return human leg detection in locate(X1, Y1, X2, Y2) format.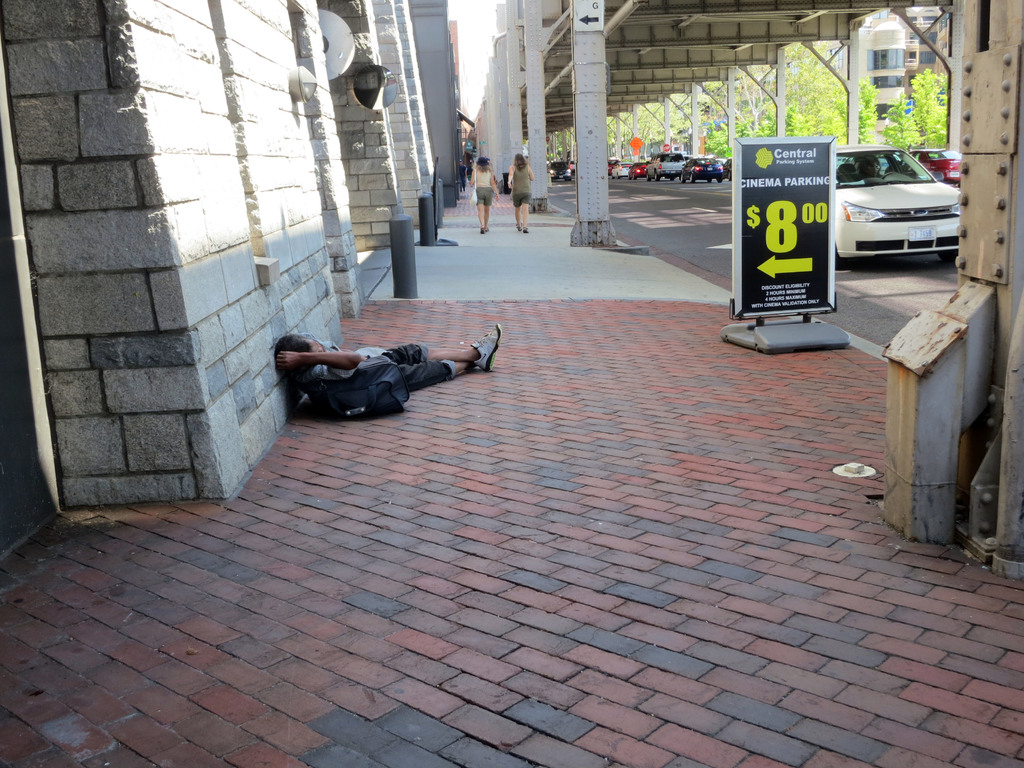
locate(509, 196, 523, 229).
